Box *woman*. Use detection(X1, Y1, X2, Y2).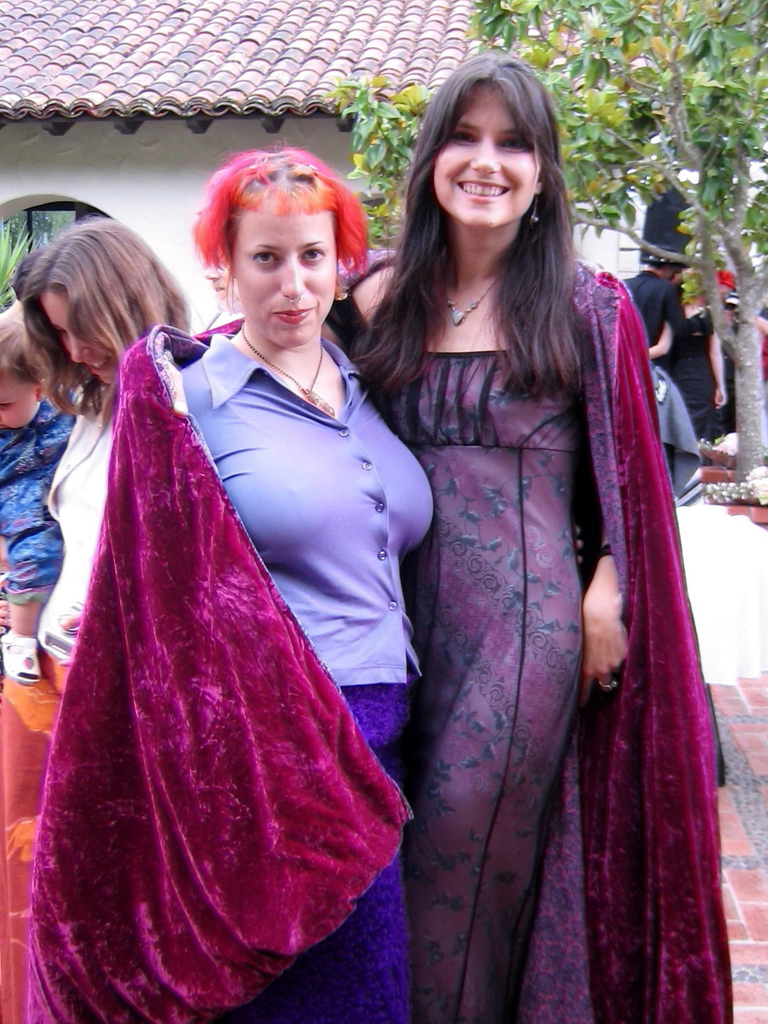
detection(151, 141, 434, 1023).
